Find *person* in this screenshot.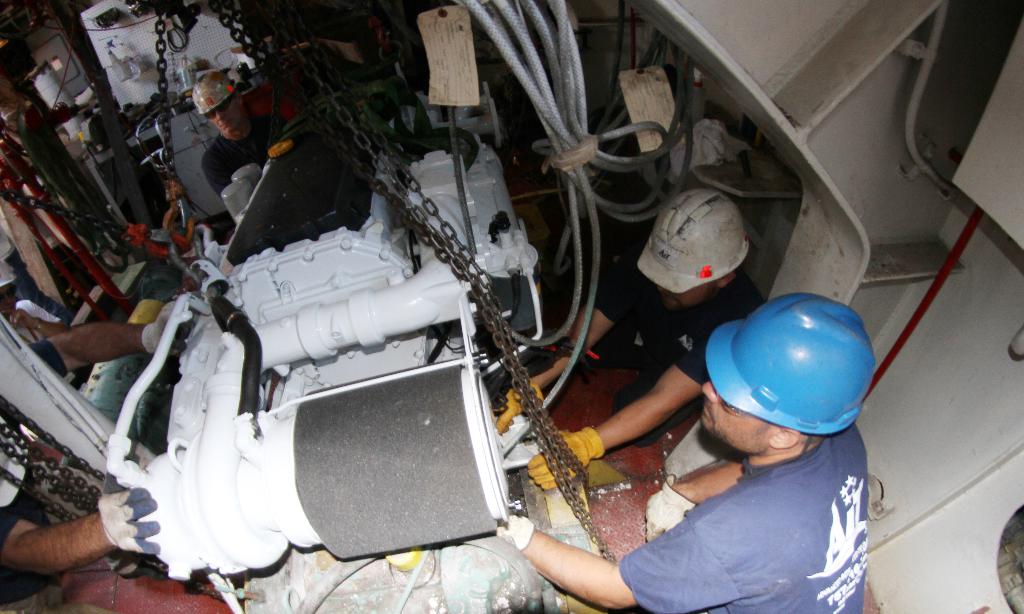
The bounding box for *person* is 499,295,867,613.
